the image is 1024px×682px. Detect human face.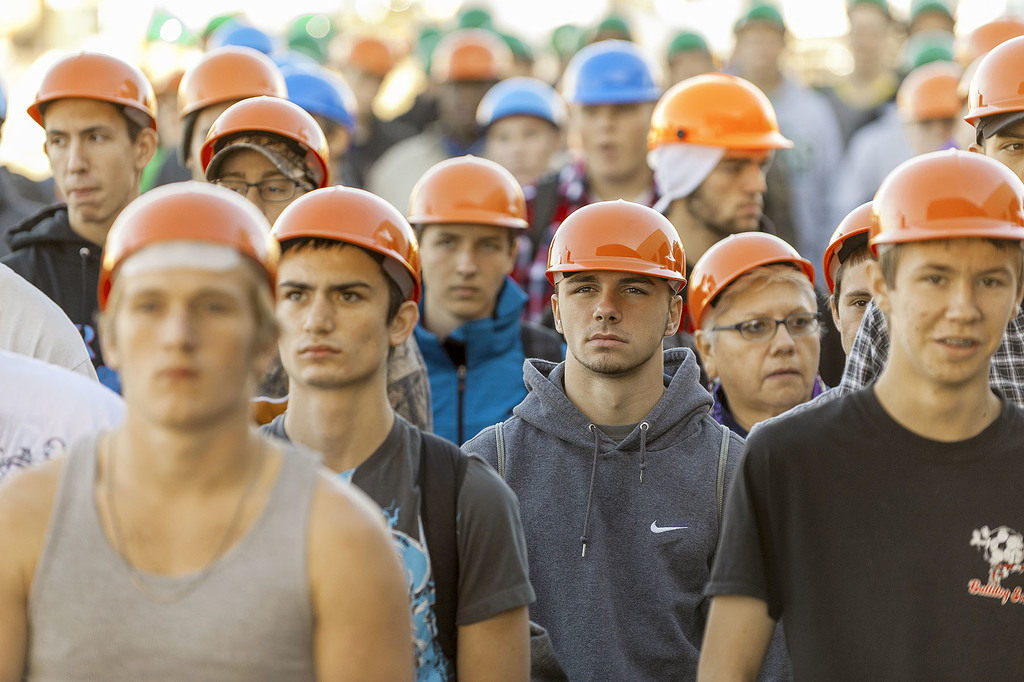
Detection: [892,239,1016,384].
